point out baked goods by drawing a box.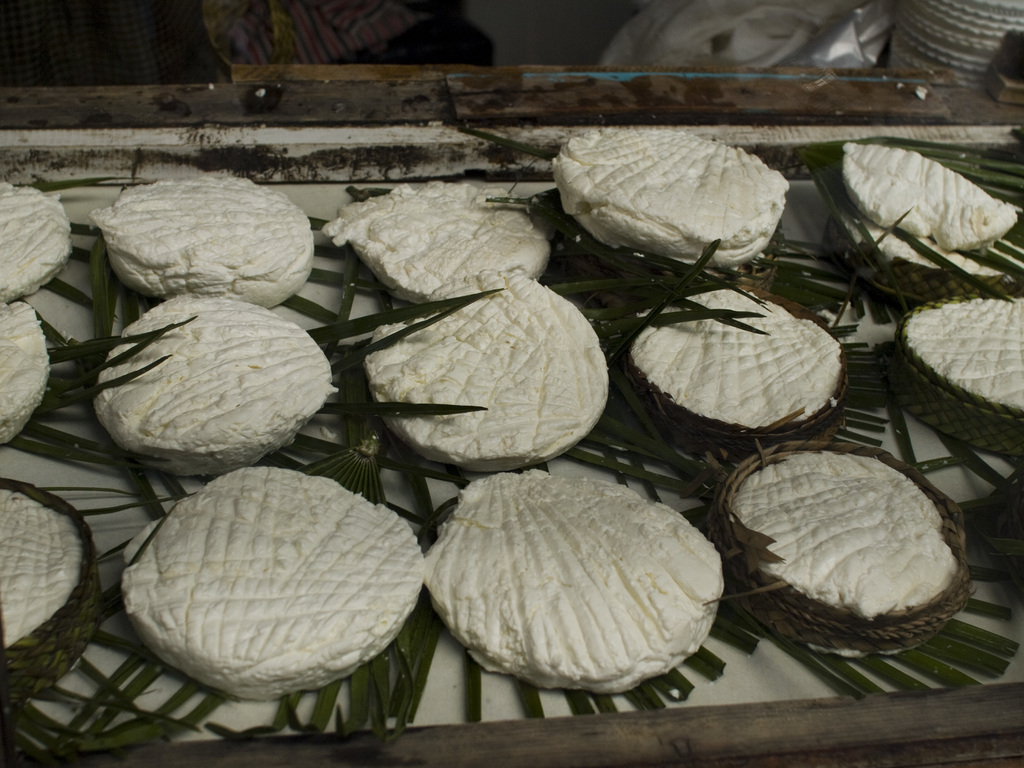
pyautogui.locateOnScreen(887, 289, 1023, 454).
